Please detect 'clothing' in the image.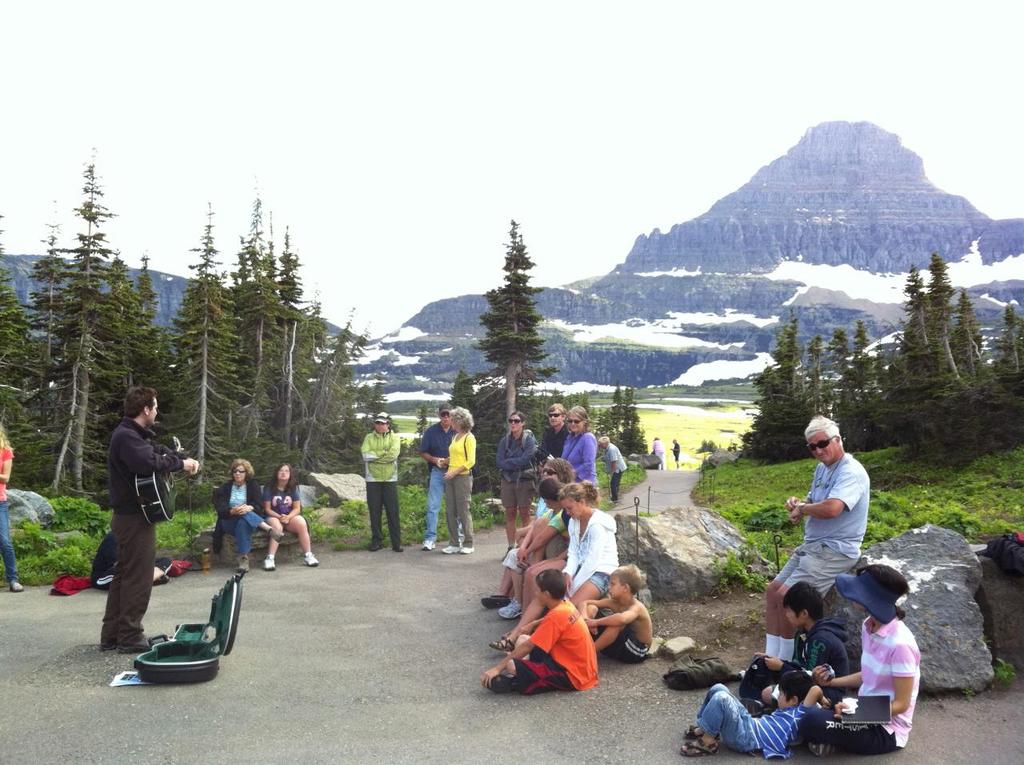
BBox(651, 439, 665, 471).
